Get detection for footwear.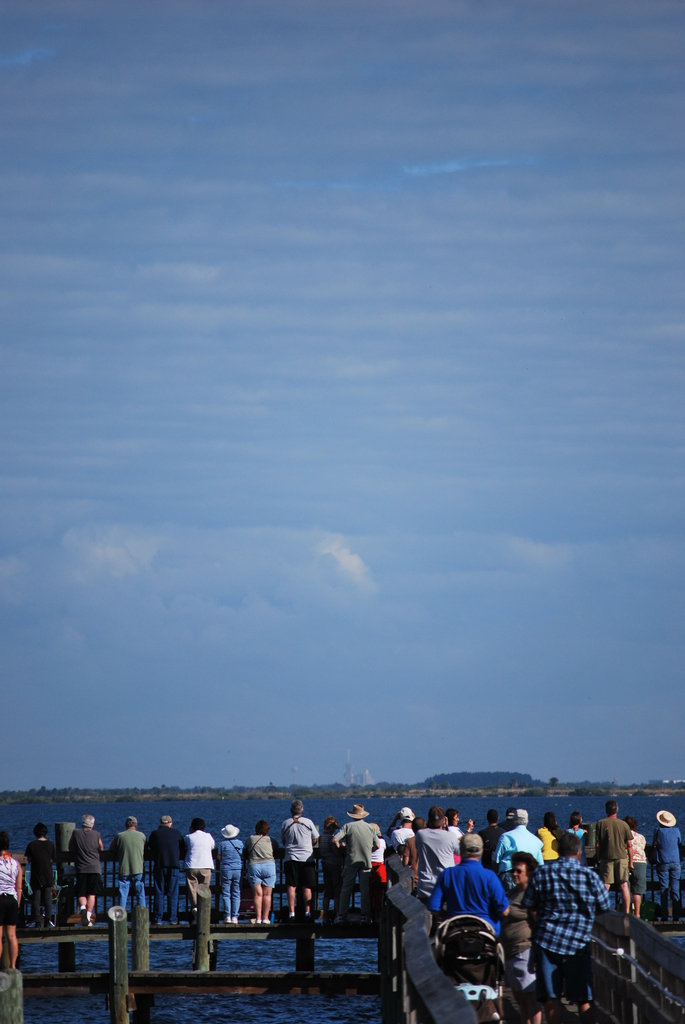
Detection: bbox=(68, 904, 87, 920).
